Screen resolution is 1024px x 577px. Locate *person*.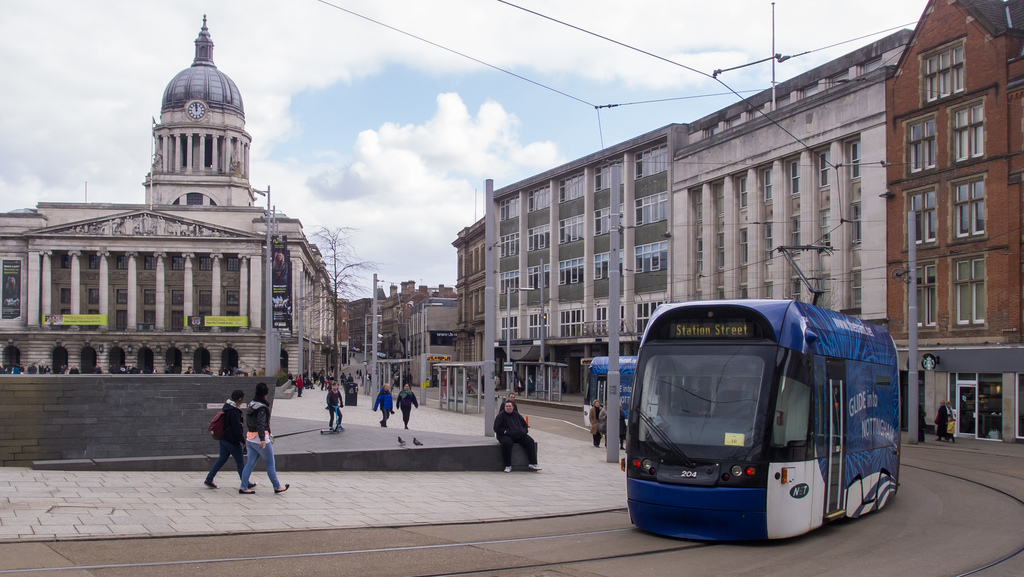
left=931, top=402, right=952, bottom=446.
